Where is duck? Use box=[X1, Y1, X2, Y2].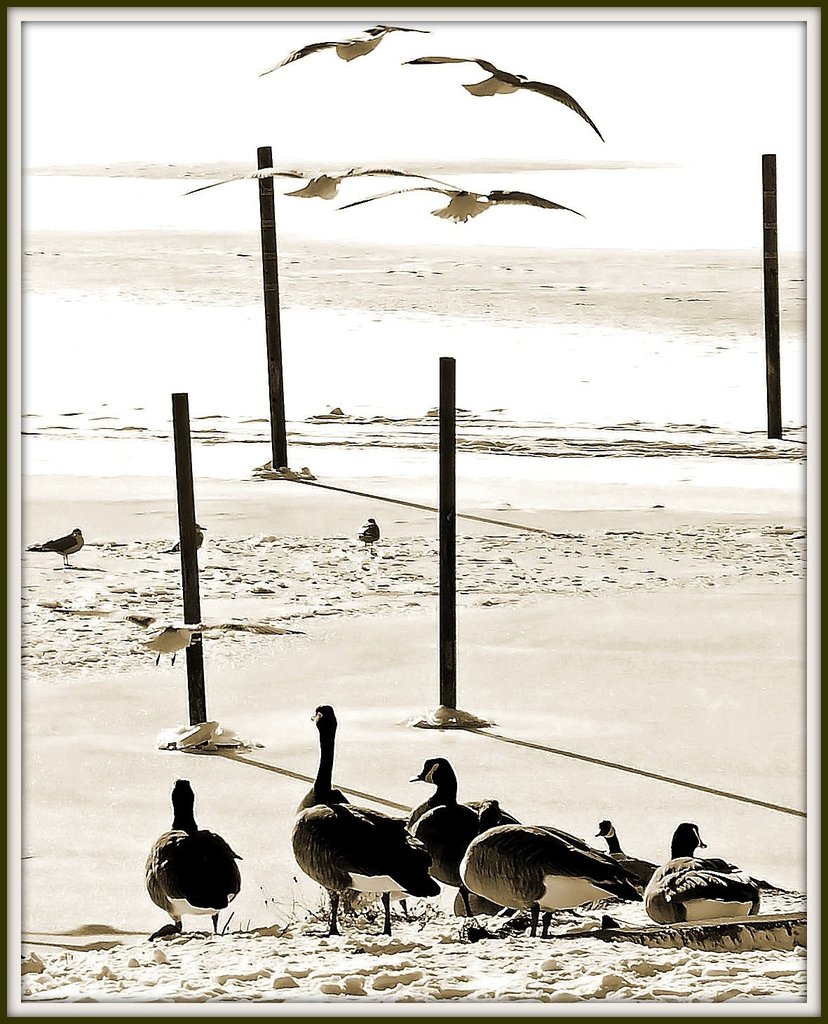
box=[393, 754, 500, 931].
